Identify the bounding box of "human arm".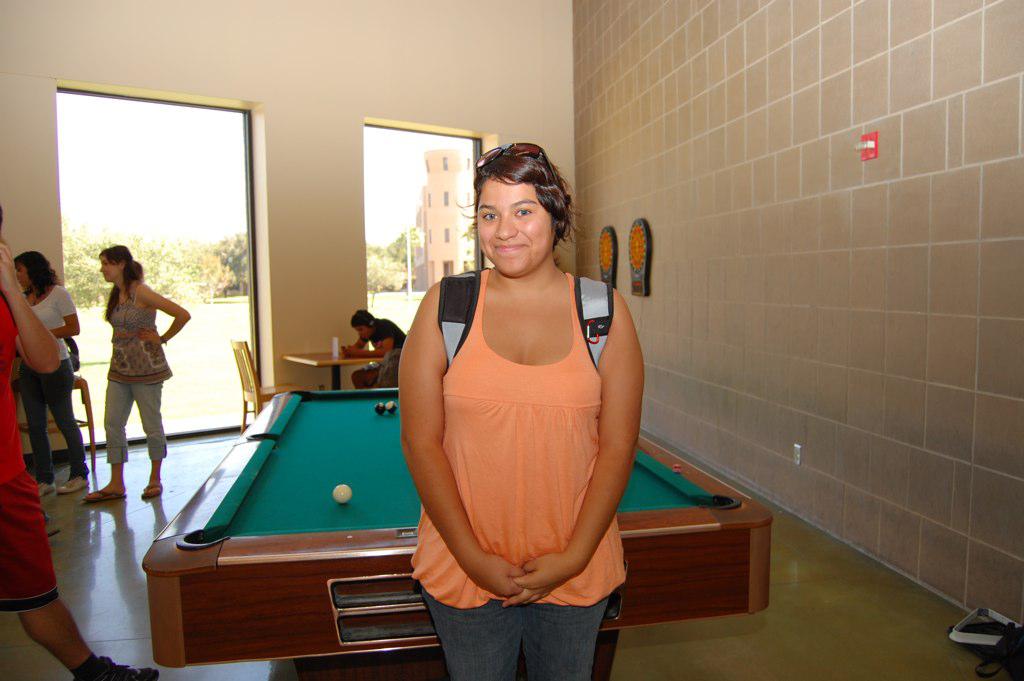
left=45, top=283, right=79, bottom=335.
